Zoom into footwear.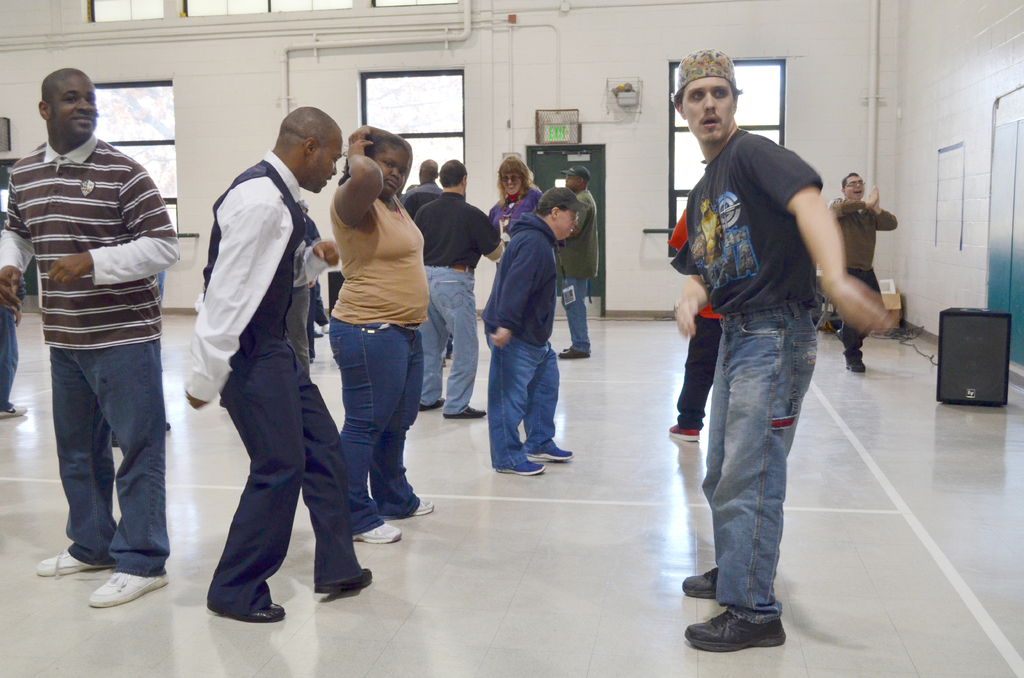
Zoom target: pyautogui.locateOnScreen(206, 602, 286, 625).
